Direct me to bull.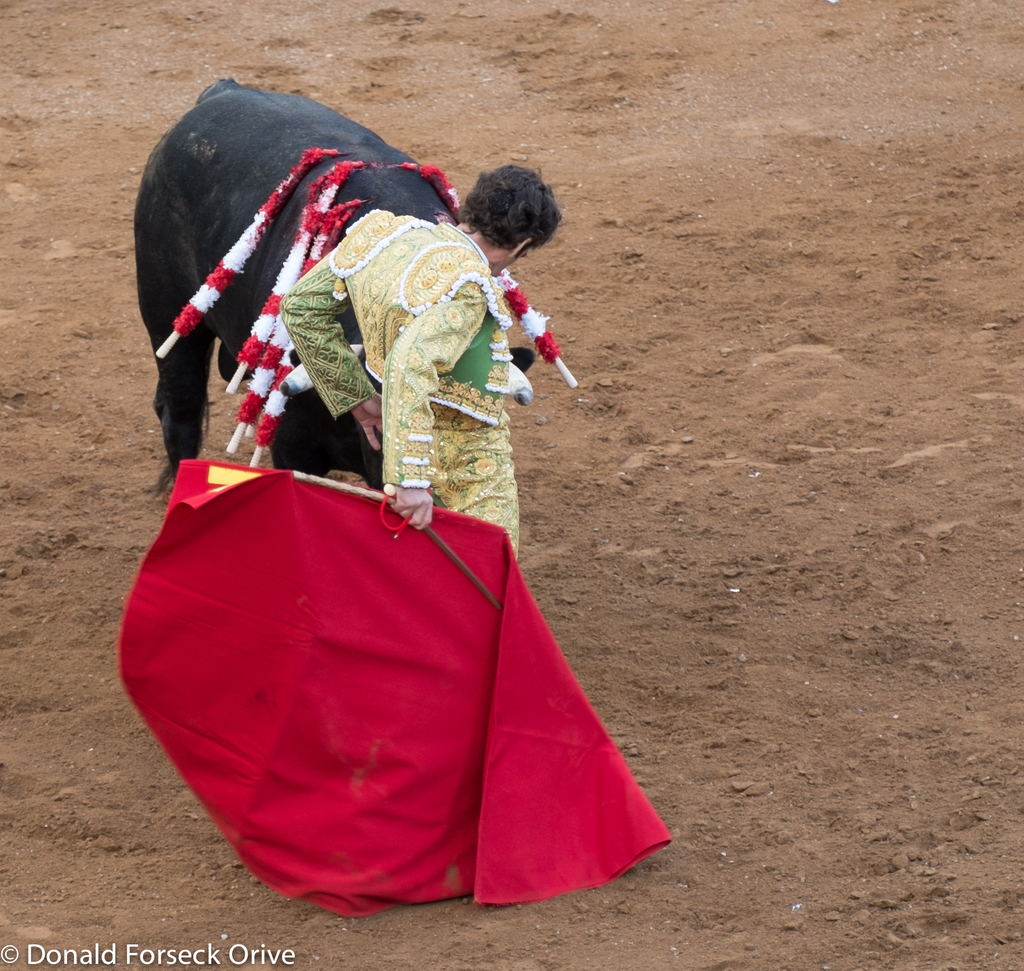
Direction: [x1=121, y1=62, x2=534, y2=507].
